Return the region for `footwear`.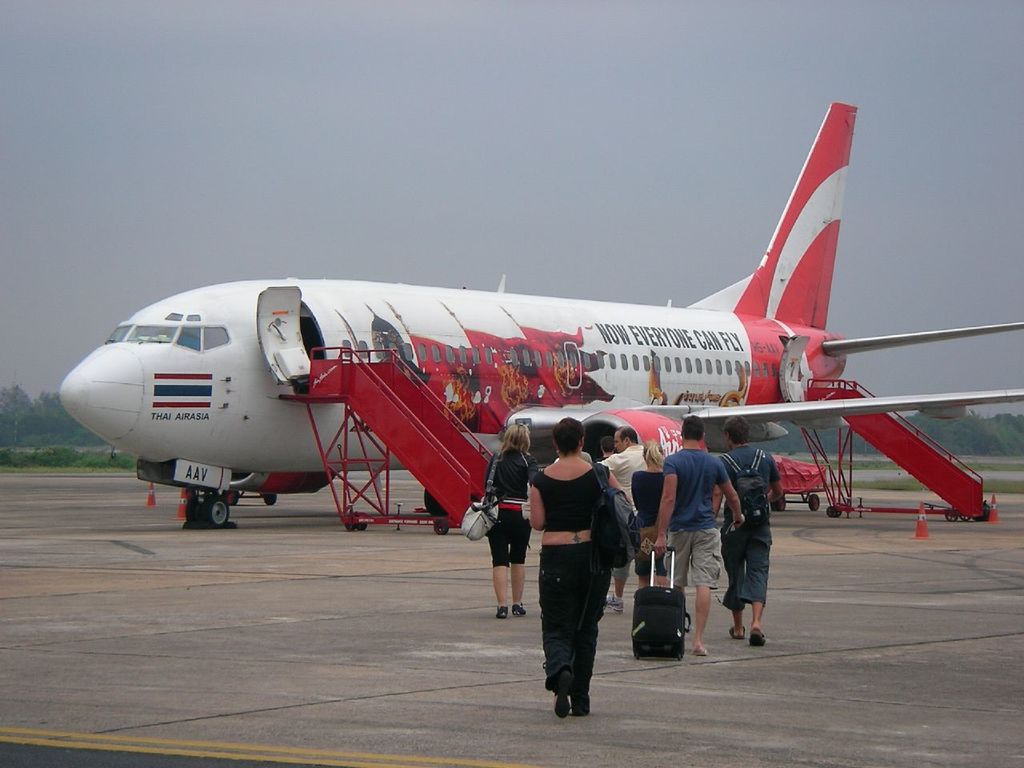
553/674/567/722.
